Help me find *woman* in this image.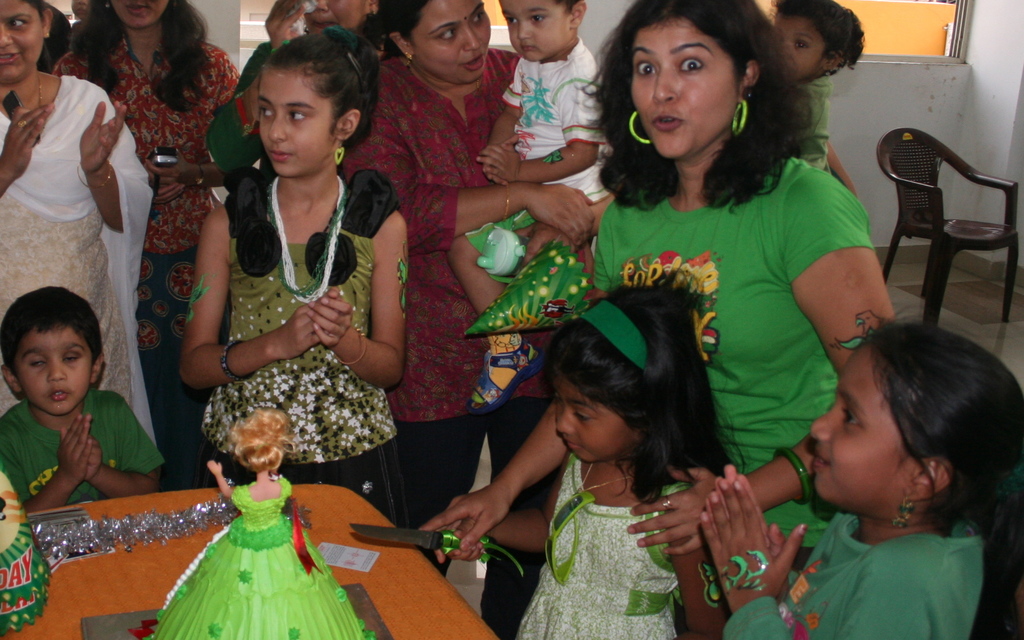
Found it: rect(207, 0, 378, 186).
